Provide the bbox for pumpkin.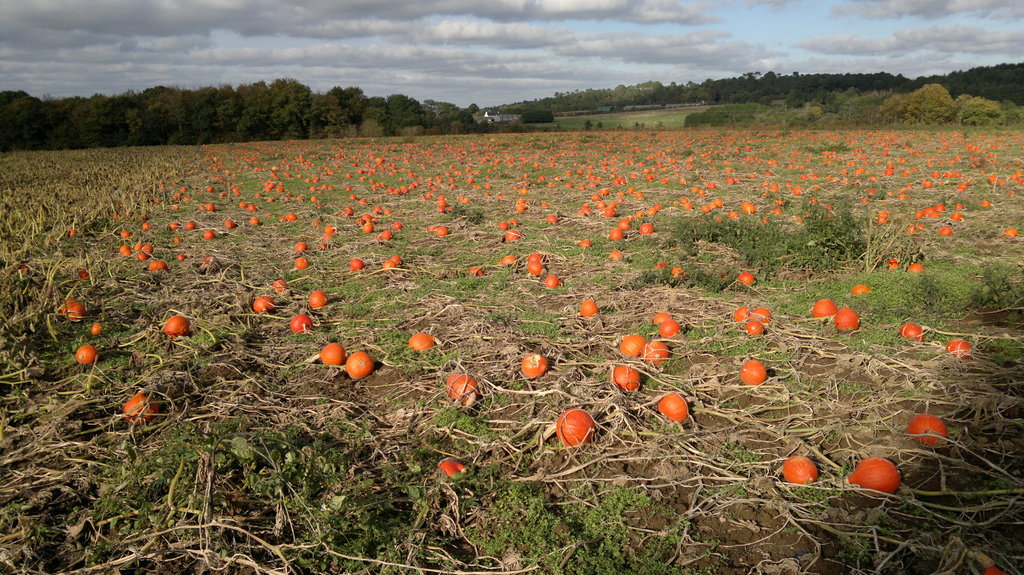
Rect(412, 329, 438, 350).
